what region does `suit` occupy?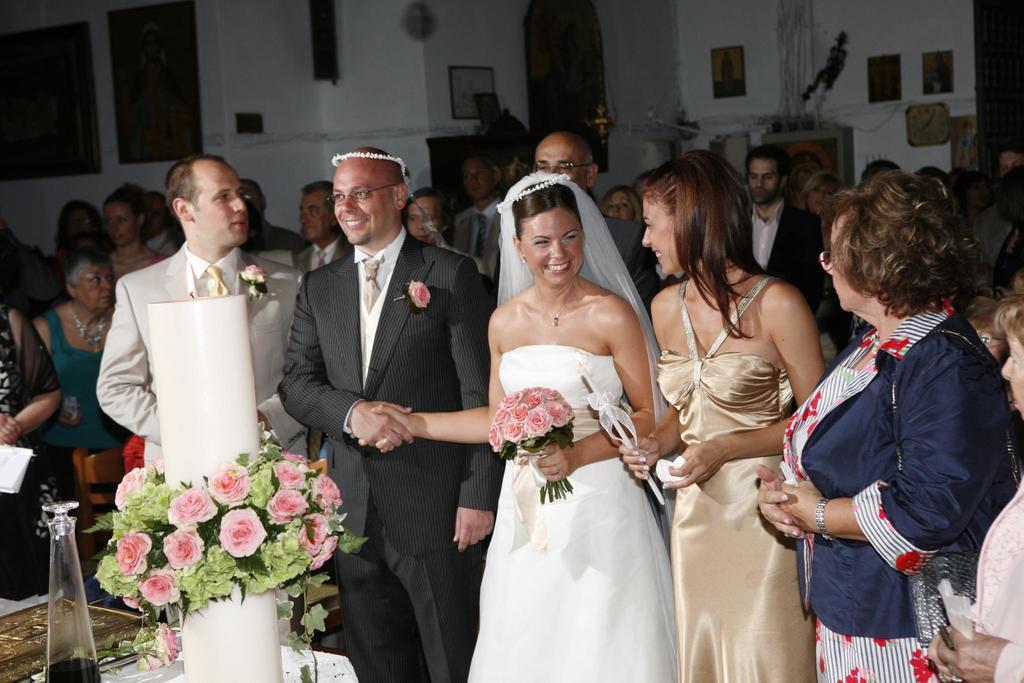
detection(726, 204, 829, 315).
